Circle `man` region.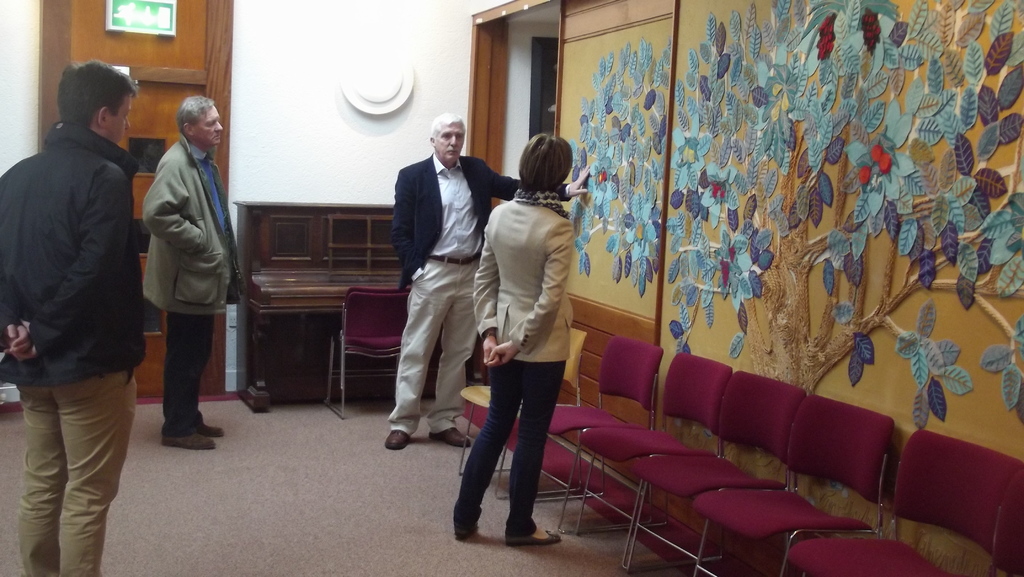
Region: region(131, 99, 245, 446).
